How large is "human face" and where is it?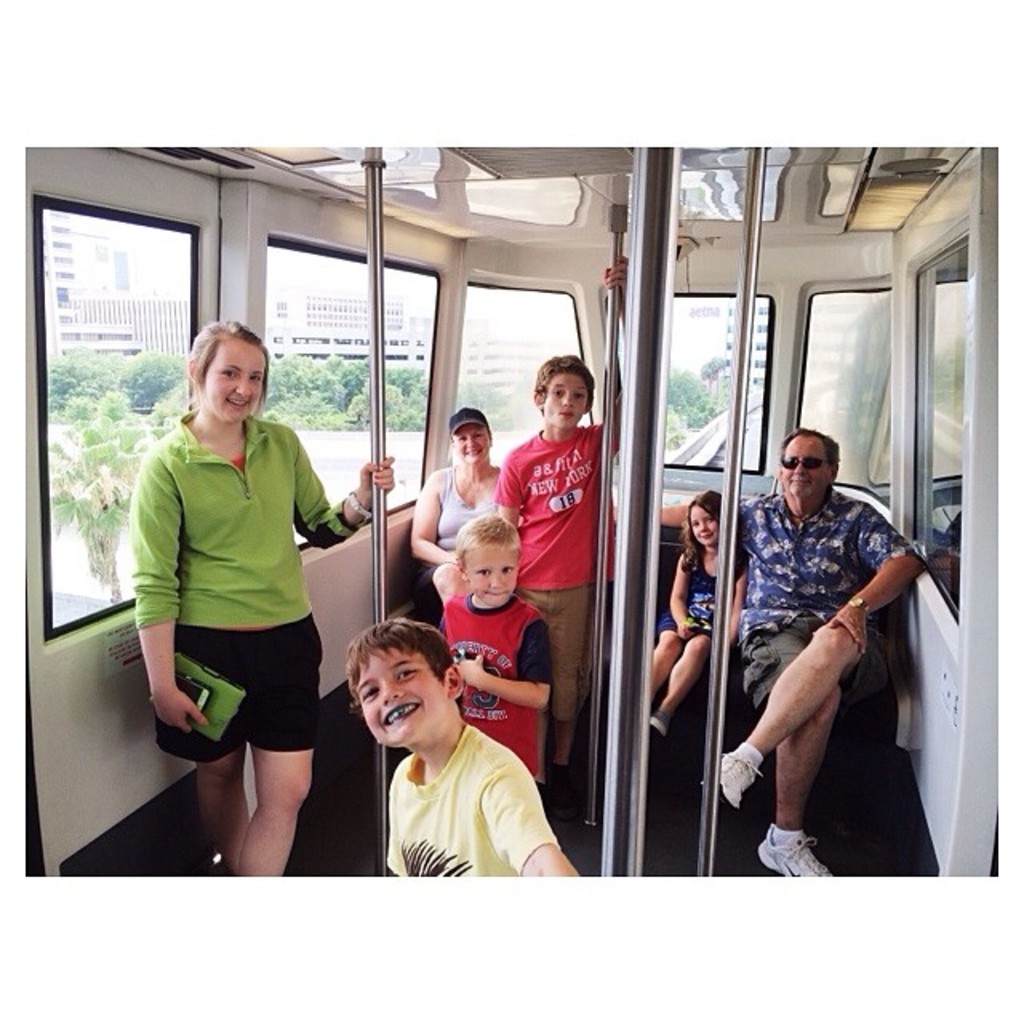
Bounding box: {"left": 456, "top": 426, "right": 493, "bottom": 470}.
